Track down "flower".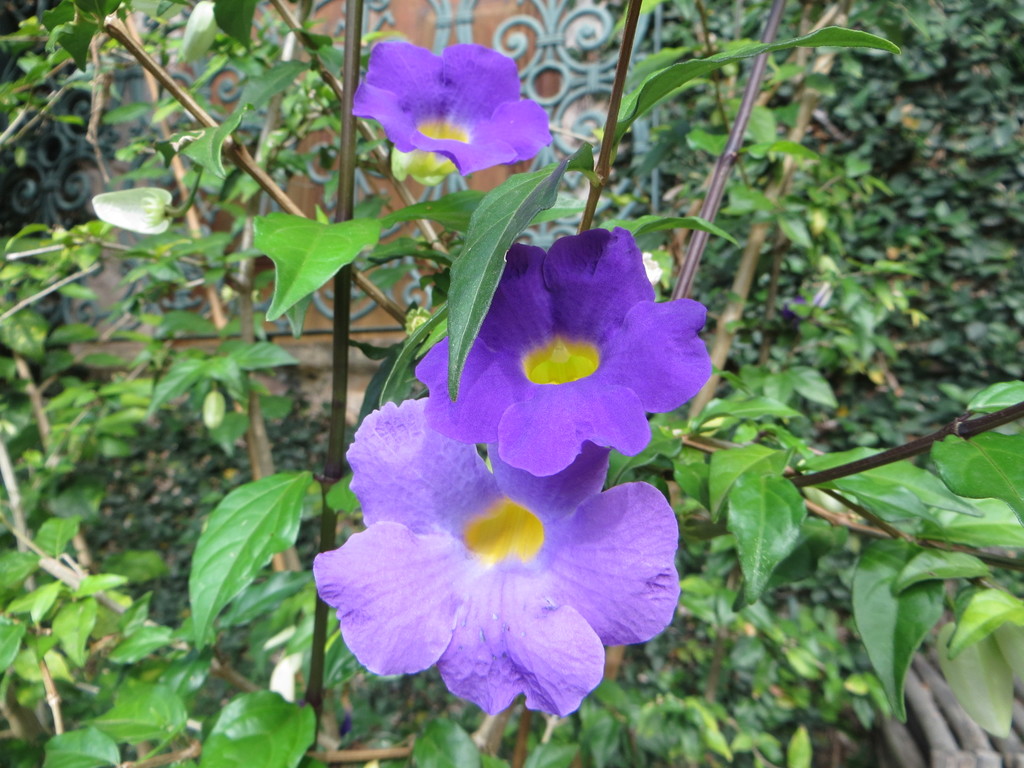
Tracked to locate(320, 400, 682, 729).
